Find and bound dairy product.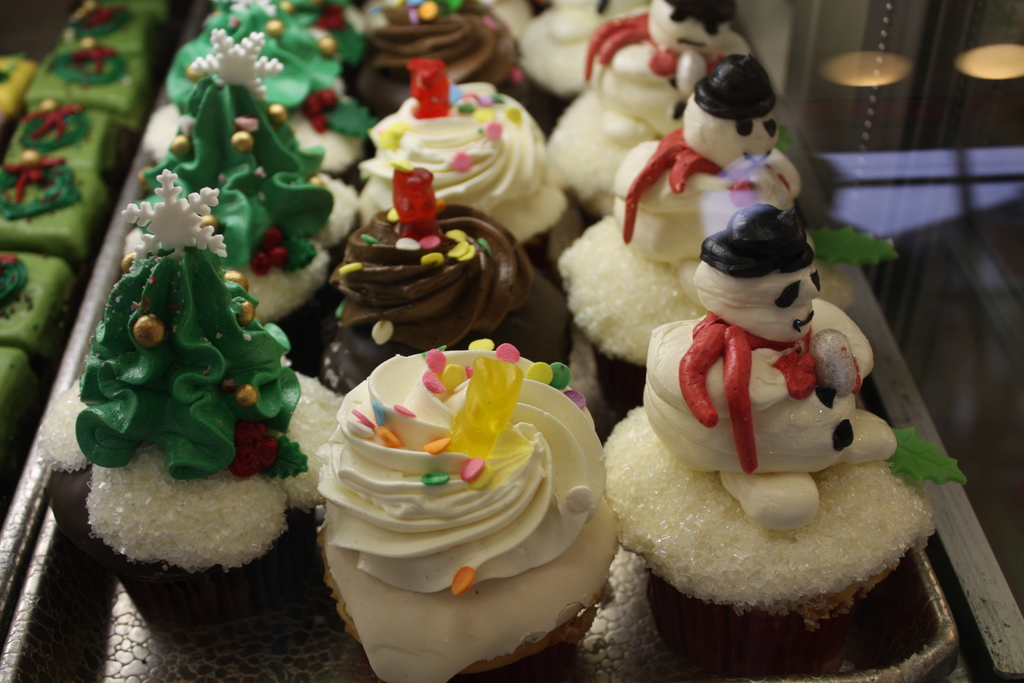
Bound: box=[337, 195, 590, 366].
